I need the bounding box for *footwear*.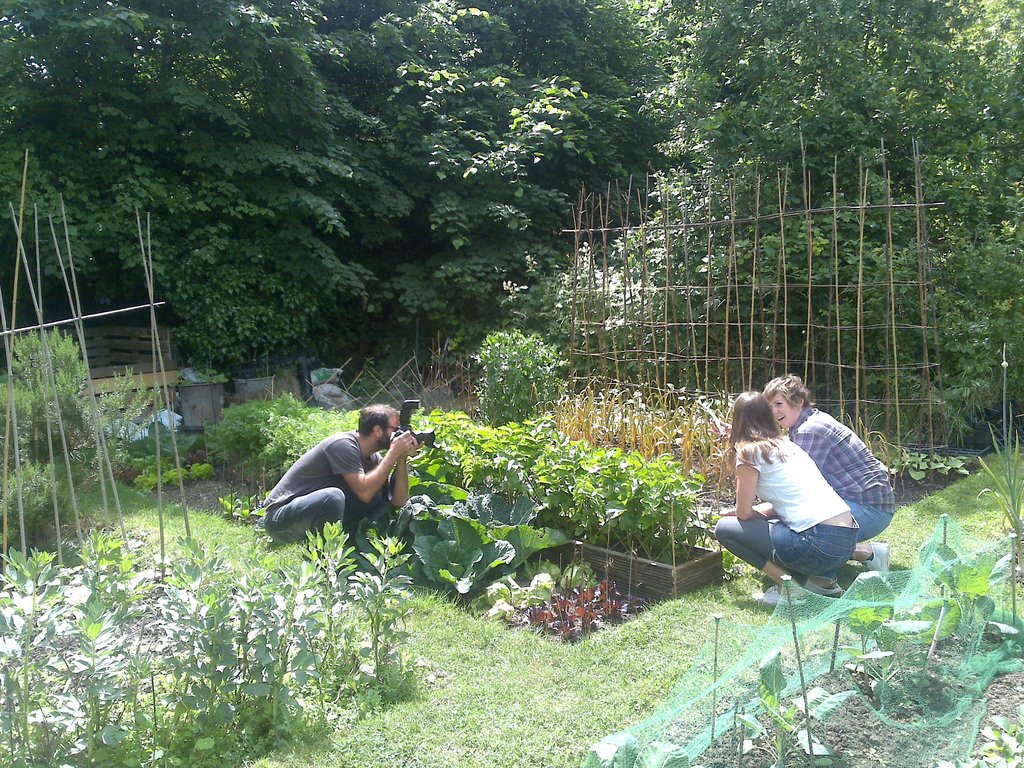
Here it is: x1=863, y1=543, x2=892, y2=585.
